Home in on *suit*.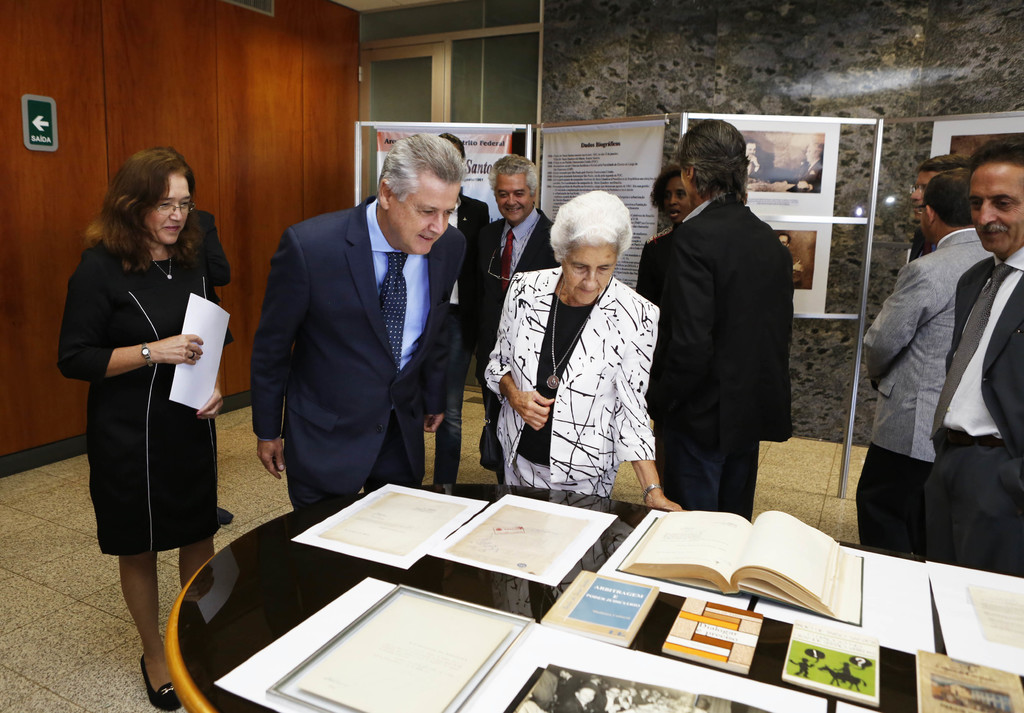
Homed in at 477/204/559/440.
